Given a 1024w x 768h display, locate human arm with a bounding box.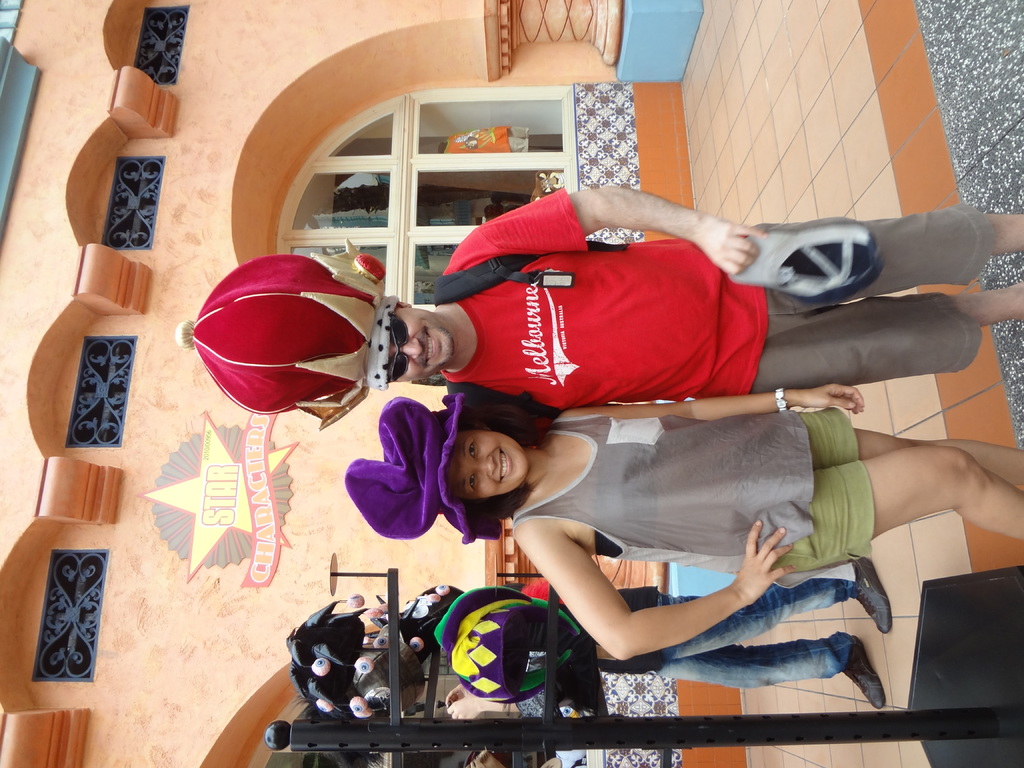
Located: rect(557, 380, 868, 417).
